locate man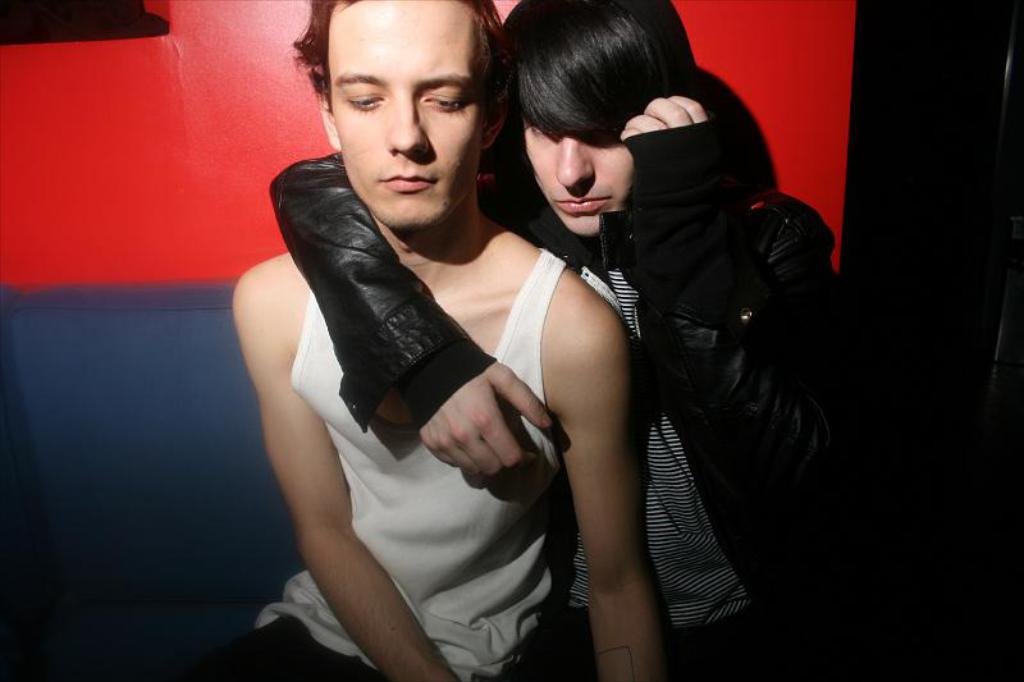
bbox=(271, 0, 852, 681)
